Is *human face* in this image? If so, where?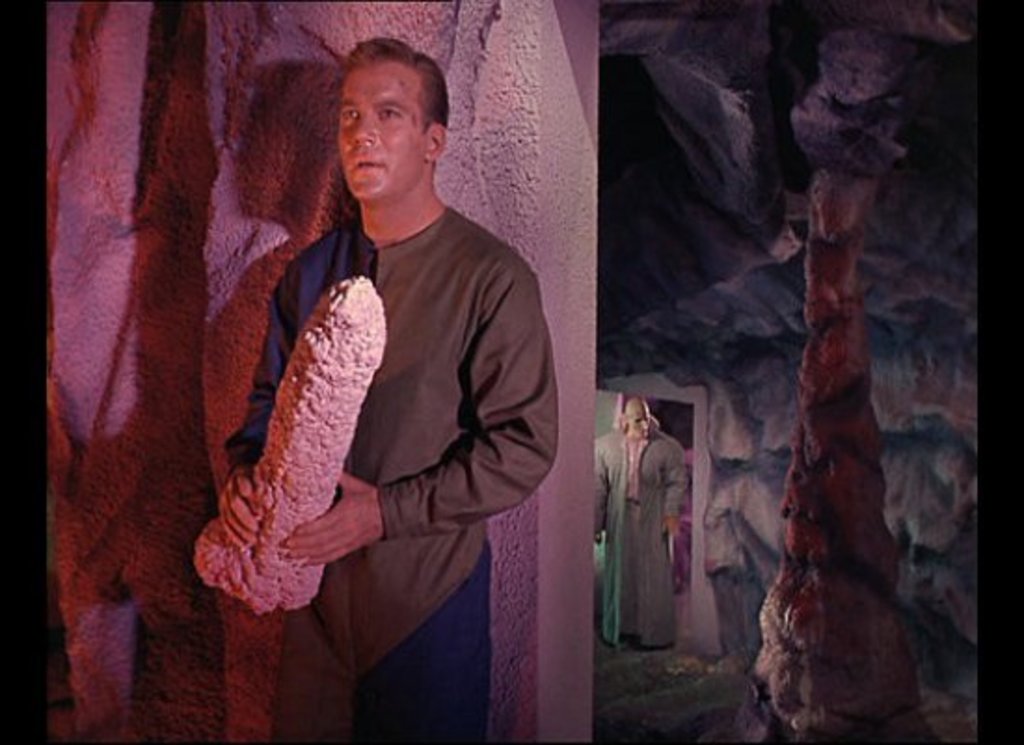
Yes, at select_region(633, 408, 650, 436).
